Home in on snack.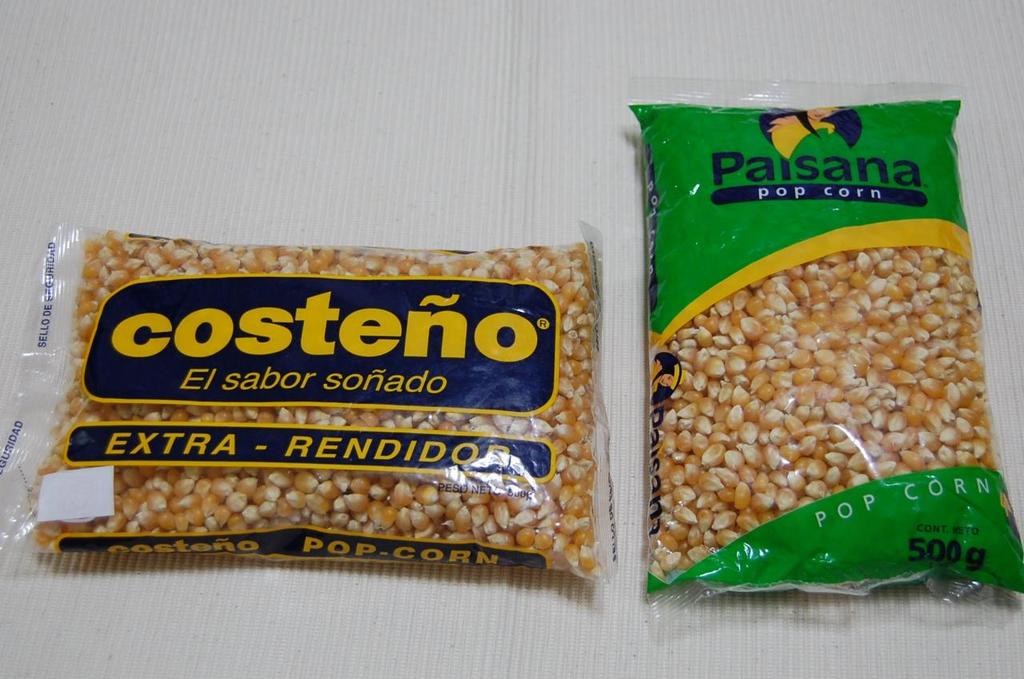
Homed in at {"left": 630, "top": 91, "right": 1004, "bottom": 598}.
